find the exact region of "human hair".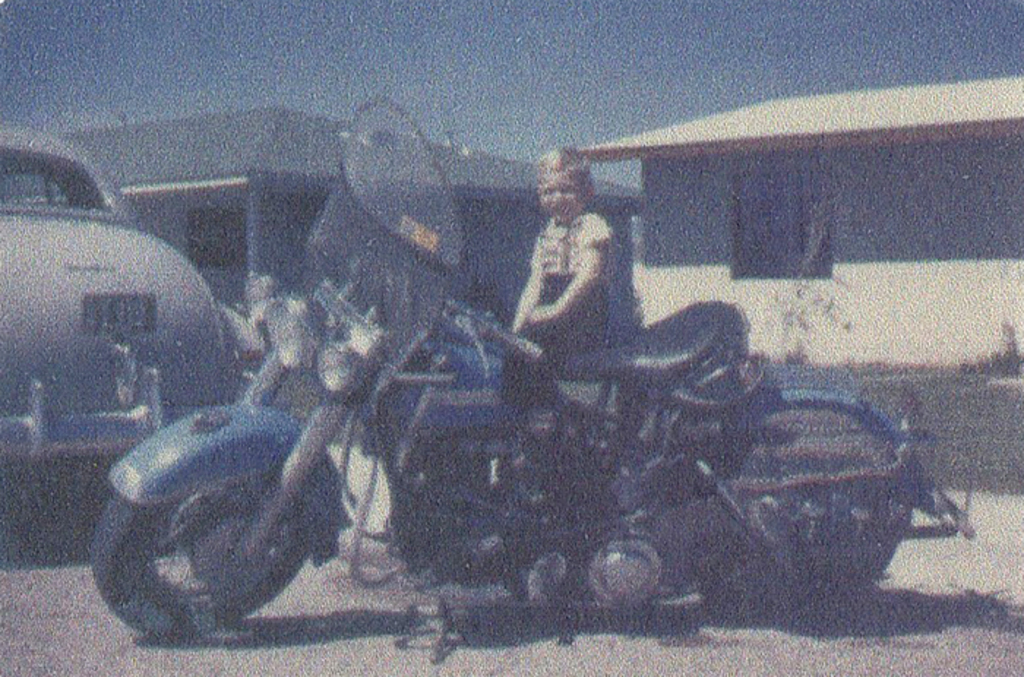
Exact region: {"x1": 534, "y1": 146, "x2": 591, "y2": 178}.
